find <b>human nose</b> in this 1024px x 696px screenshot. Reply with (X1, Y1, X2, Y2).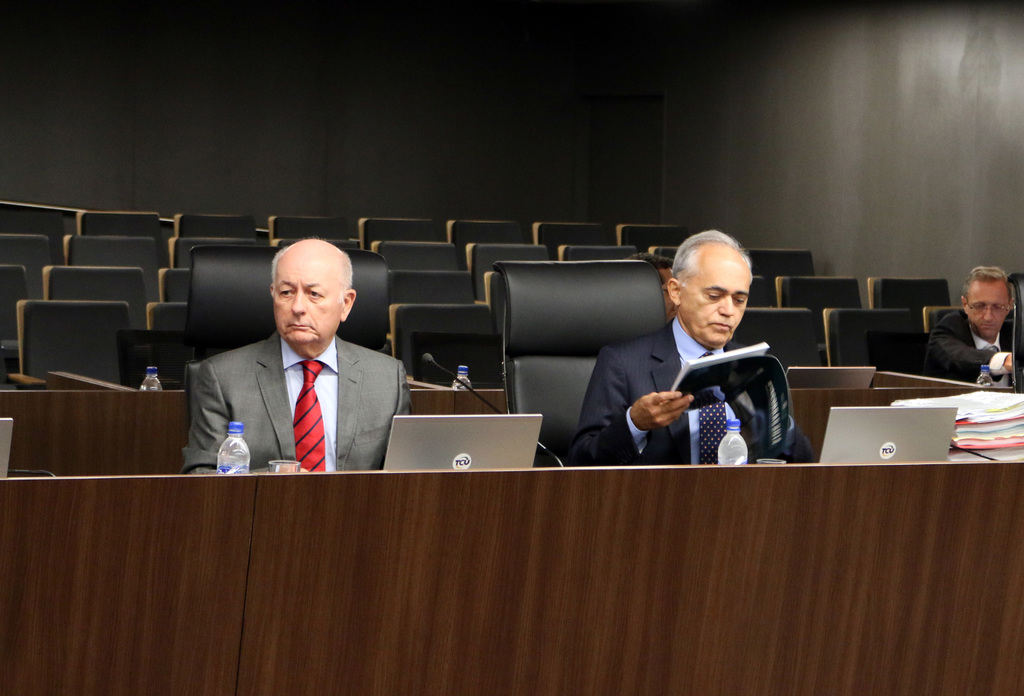
(714, 296, 735, 314).
